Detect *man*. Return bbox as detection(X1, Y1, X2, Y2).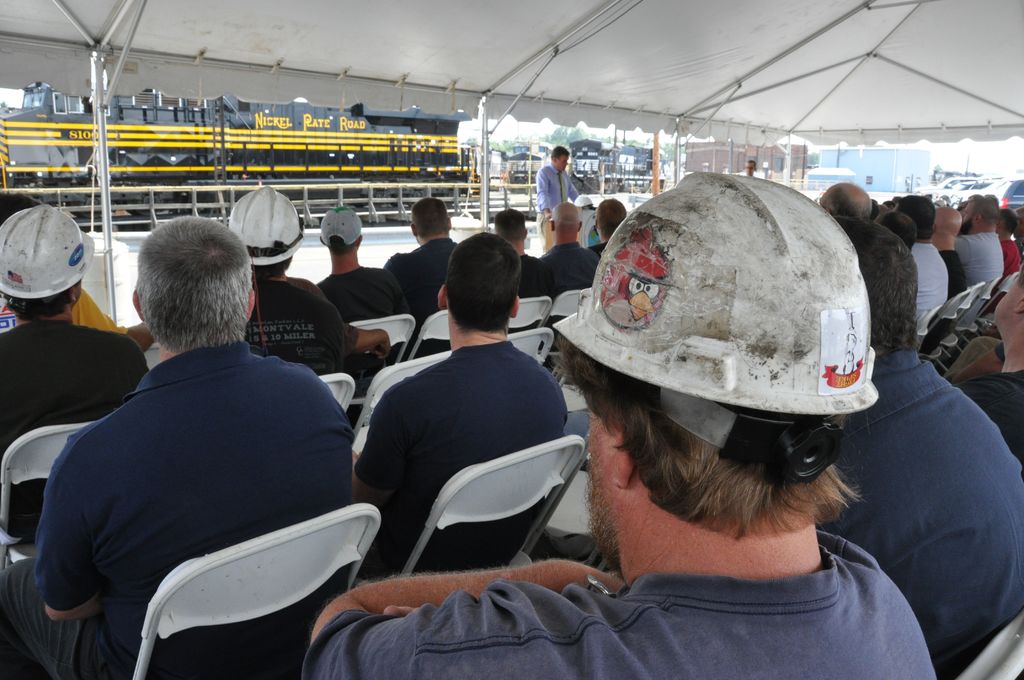
detection(480, 204, 560, 348).
